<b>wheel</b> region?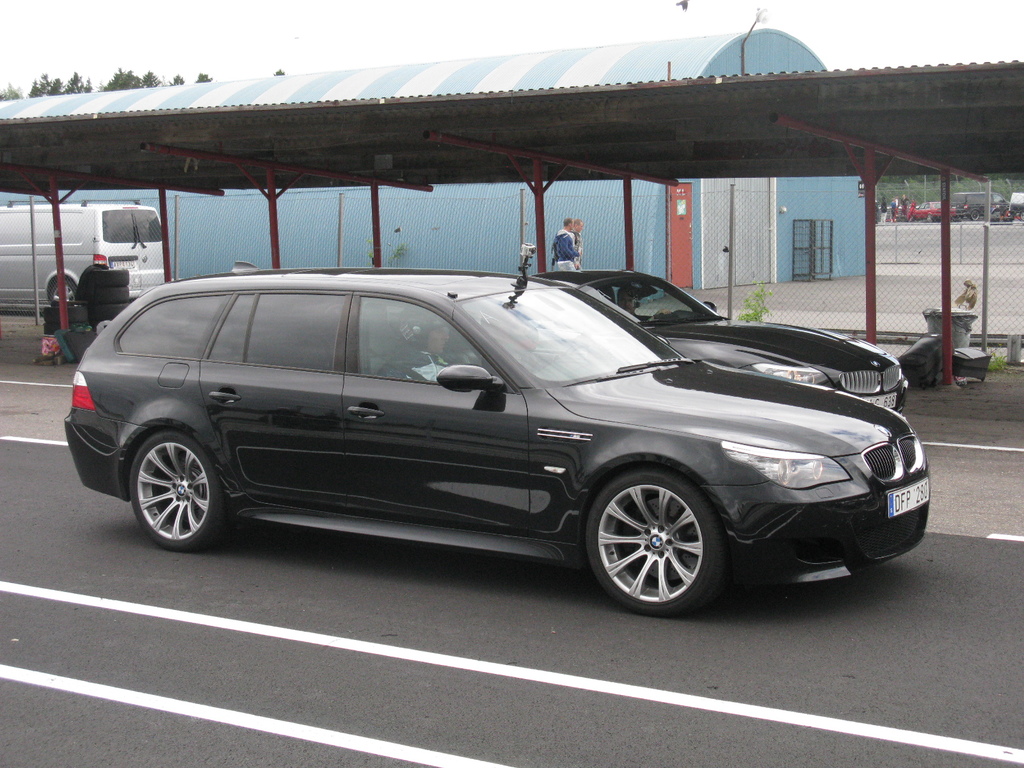
(582,470,721,611)
